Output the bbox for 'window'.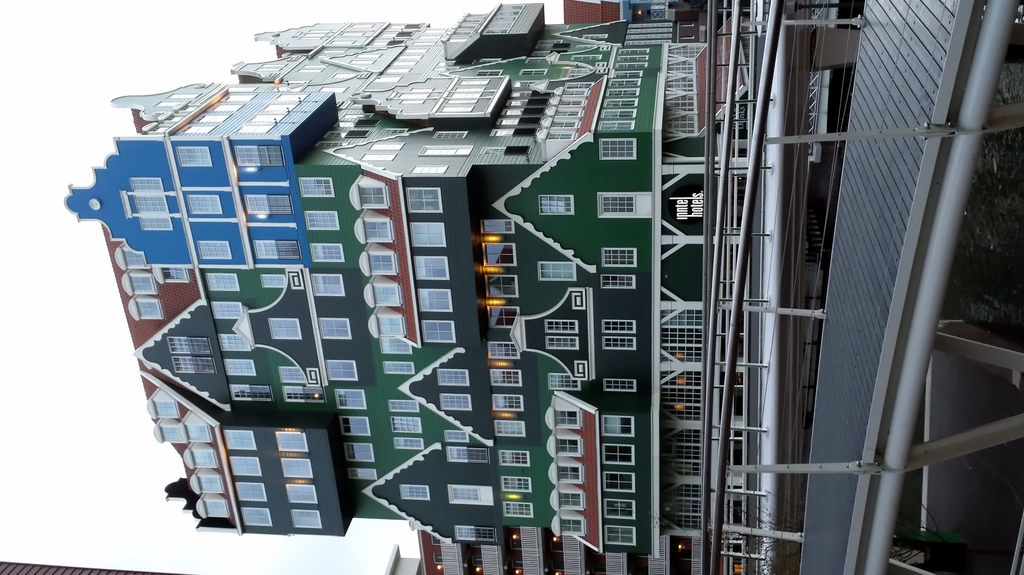
{"left": 444, "top": 430, "right": 468, "bottom": 446}.
